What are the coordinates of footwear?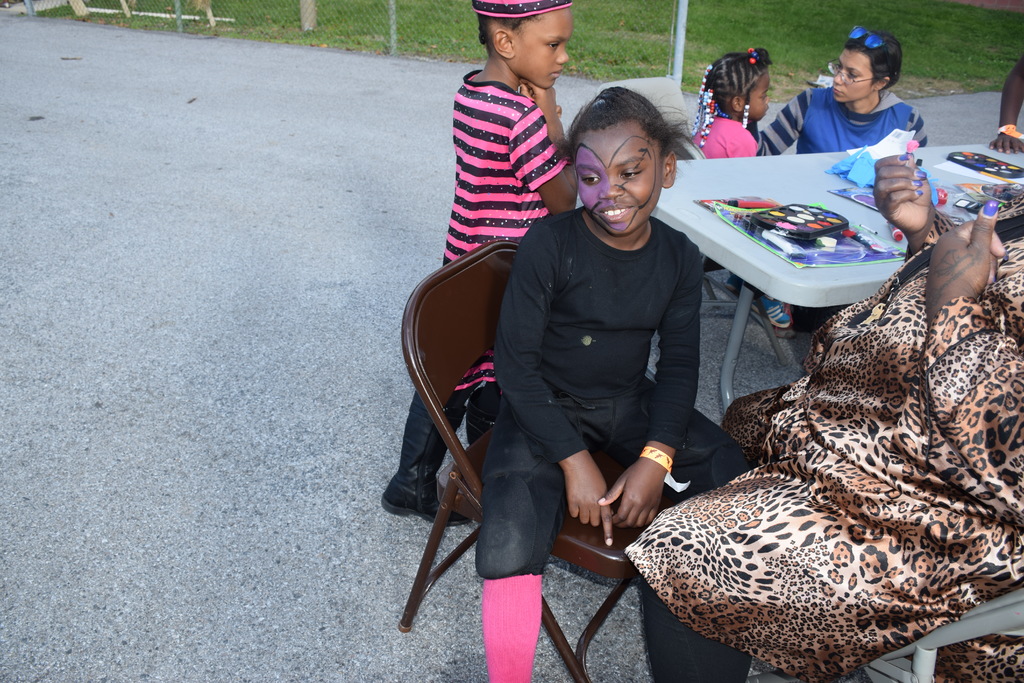
378,397,470,524.
